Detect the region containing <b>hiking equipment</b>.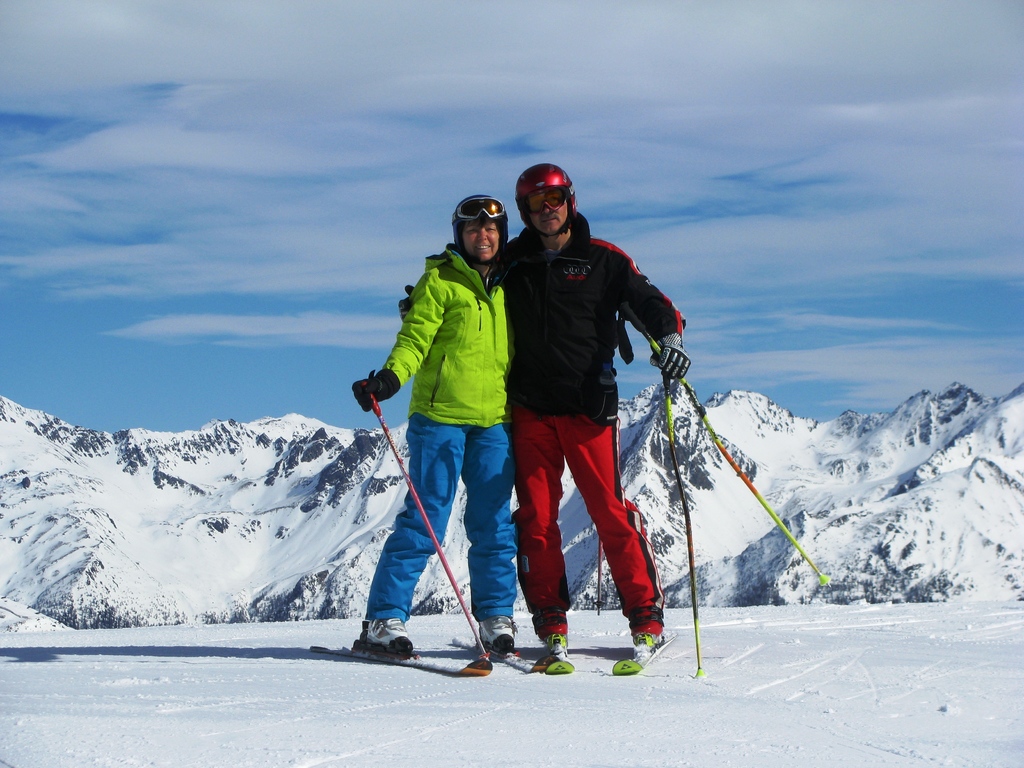
box(360, 380, 492, 675).
